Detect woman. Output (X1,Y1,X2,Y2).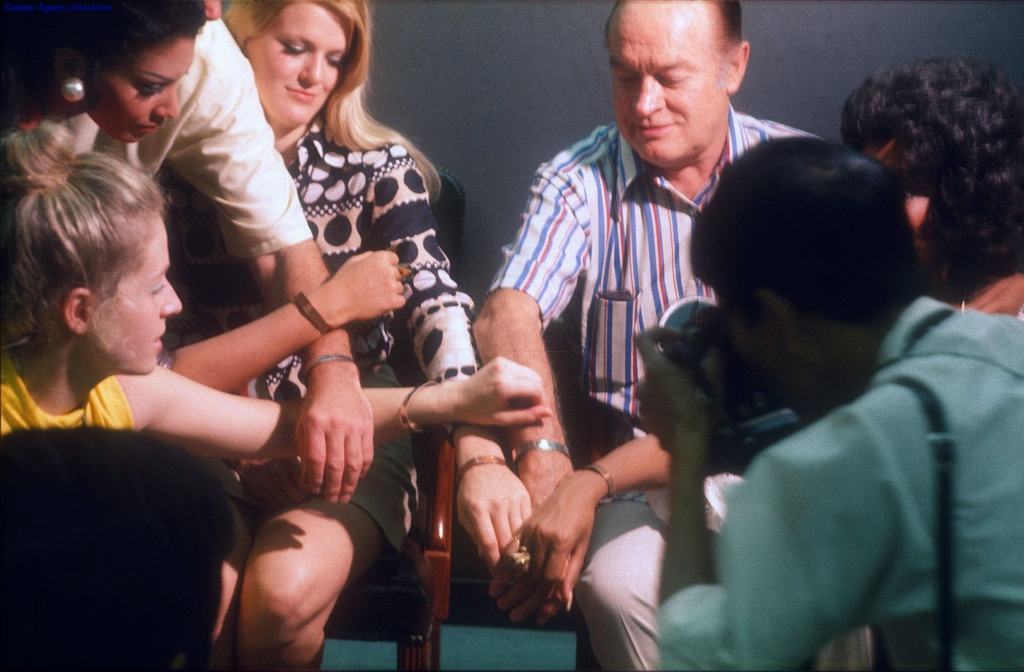
(0,0,212,152).
